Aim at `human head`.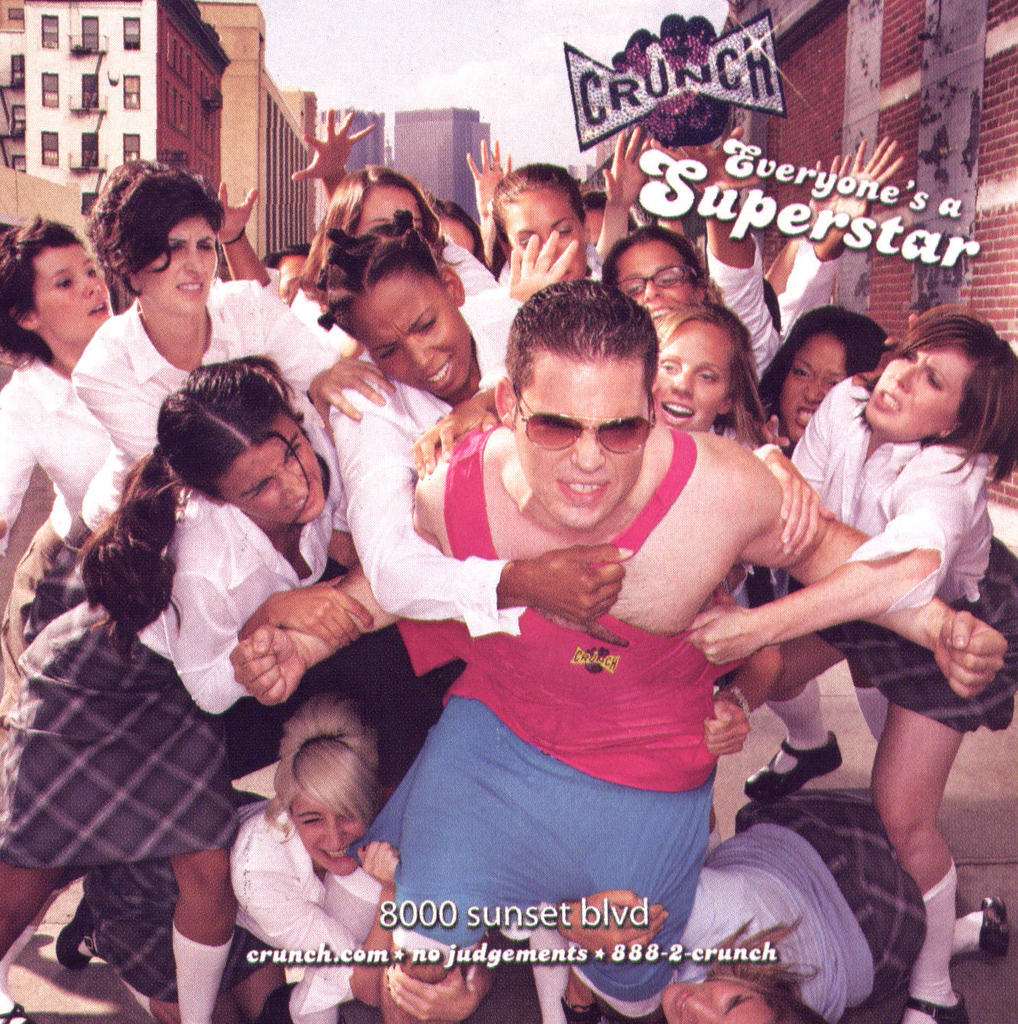
Aimed at (left=312, top=204, right=477, bottom=403).
